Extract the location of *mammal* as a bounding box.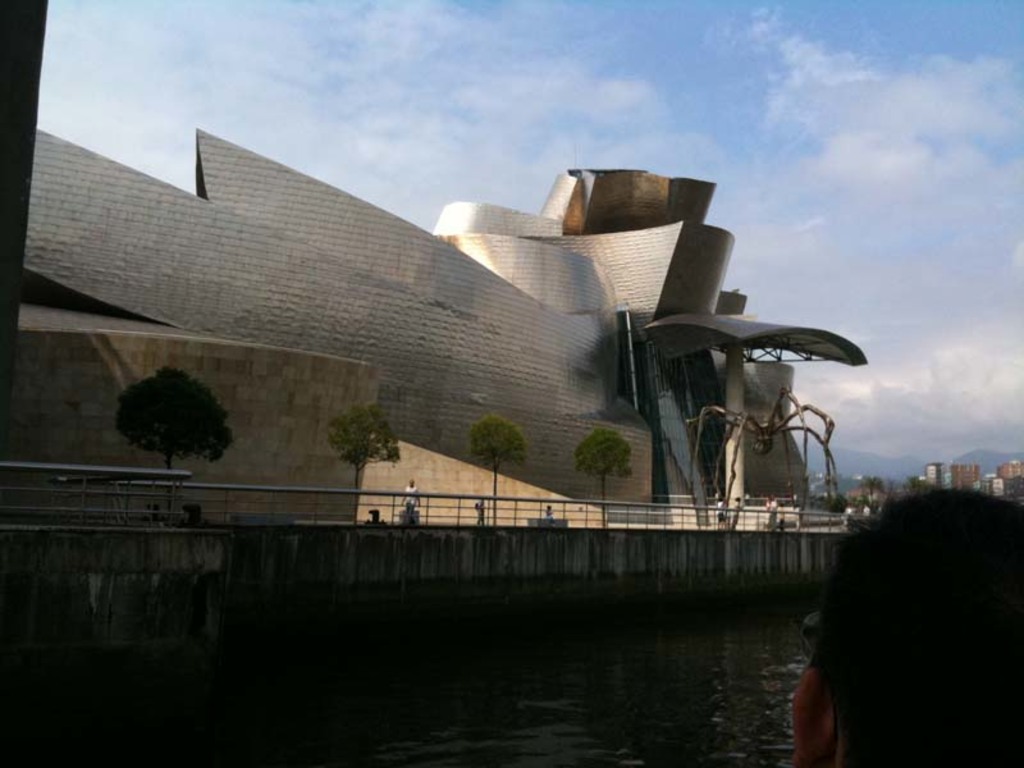
crop(472, 493, 490, 529).
